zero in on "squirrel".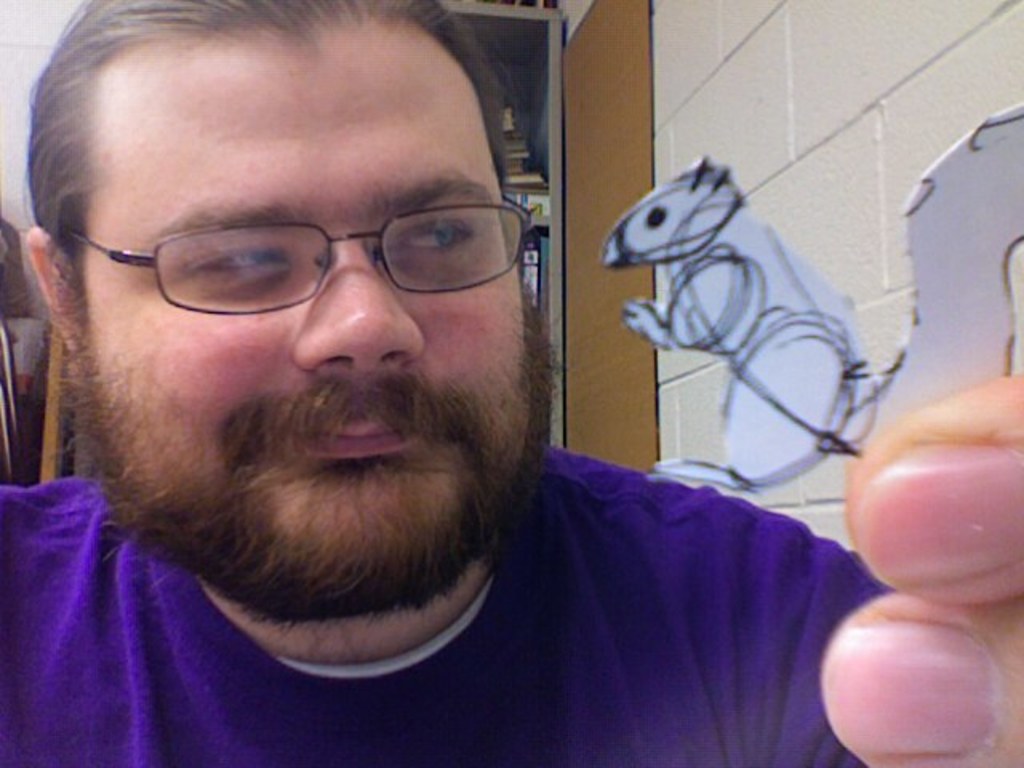
Zeroed in: (left=605, top=104, right=1022, bottom=493).
